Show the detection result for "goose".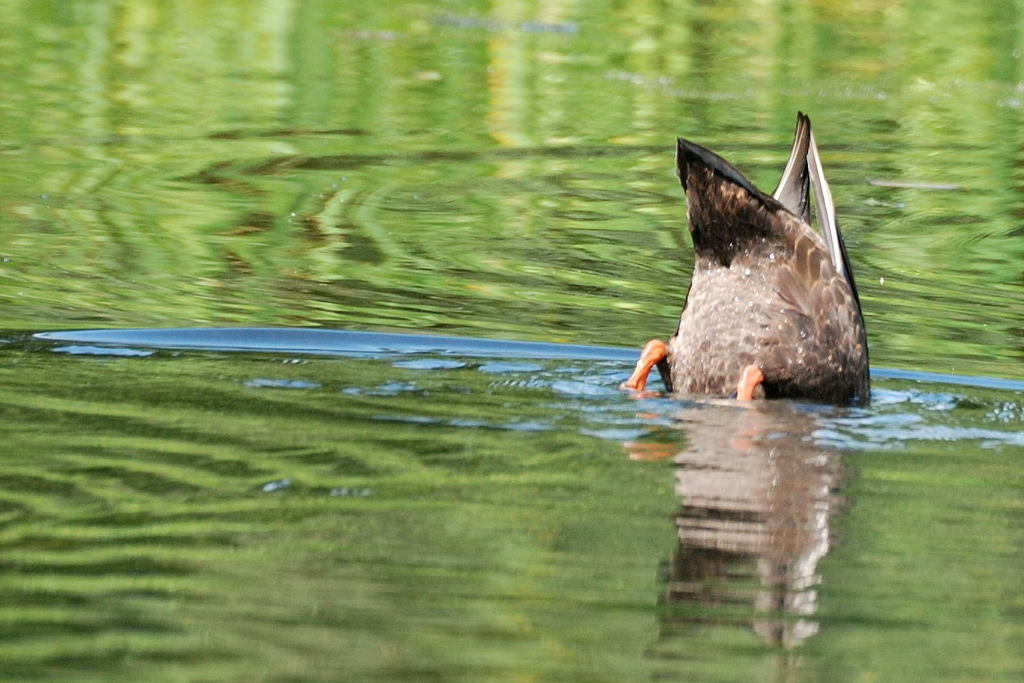
l=637, t=81, r=870, b=411.
